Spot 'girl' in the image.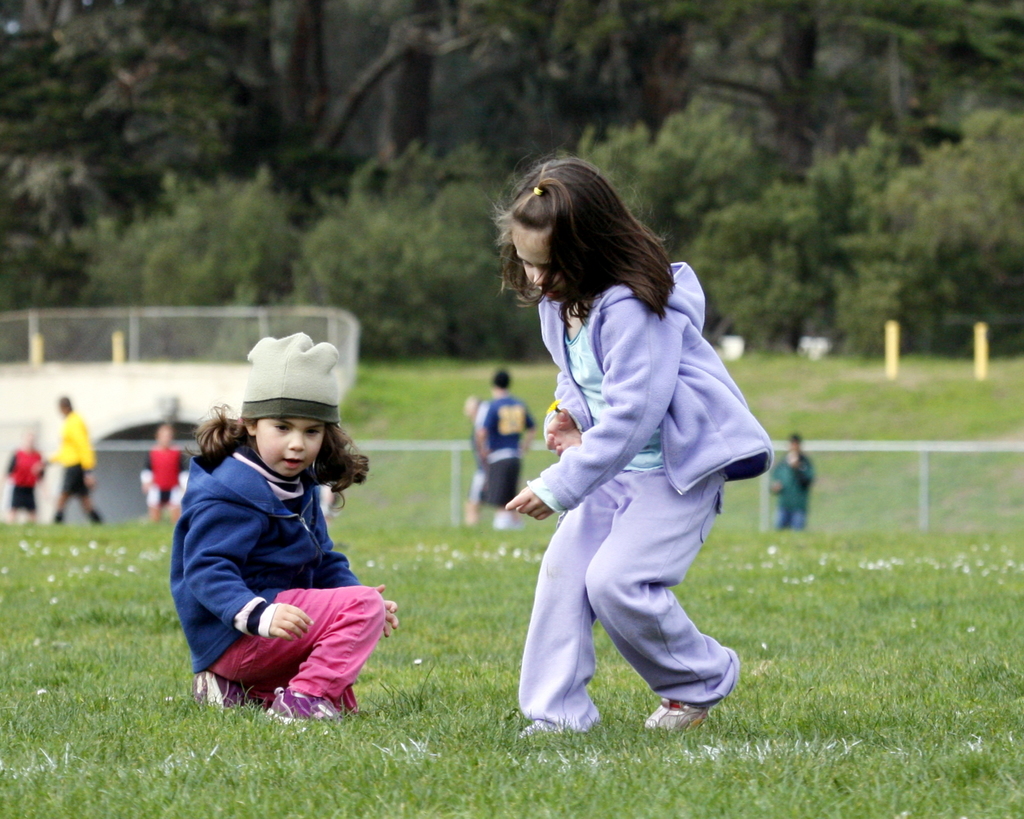
'girl' found at l=174, t=331, r=399, b=724.
